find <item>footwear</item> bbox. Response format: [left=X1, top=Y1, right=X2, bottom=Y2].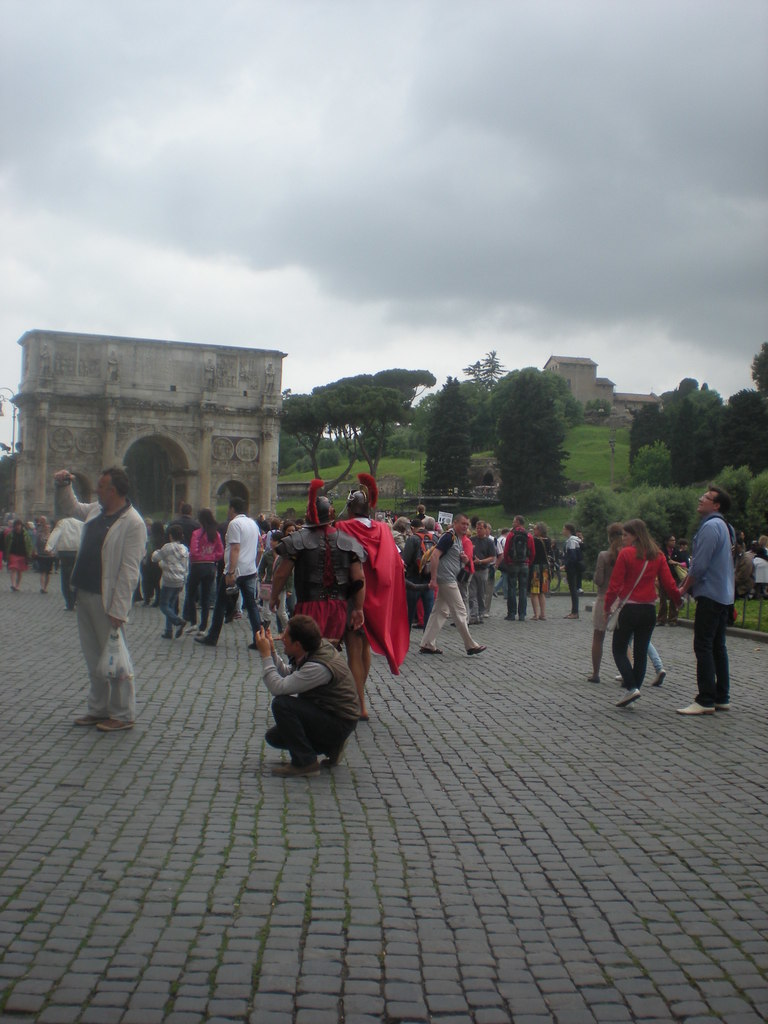
[left=174, top=620, right=188, bottom=641].
